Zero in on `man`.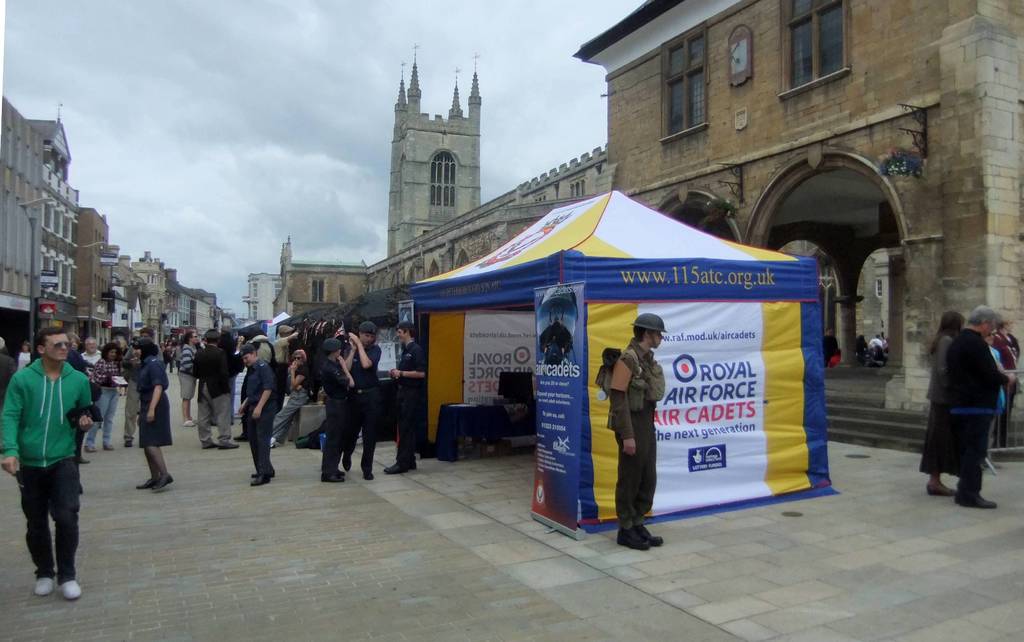
Zeroed in: 172:336:178:348.
